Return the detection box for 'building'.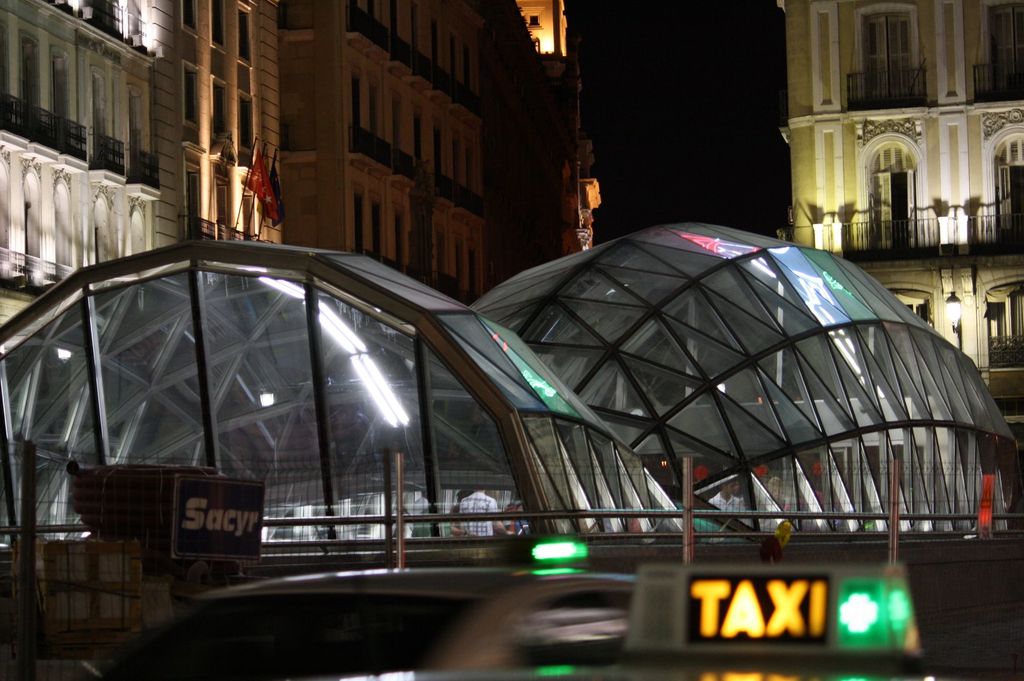
[276,0,492,303].
